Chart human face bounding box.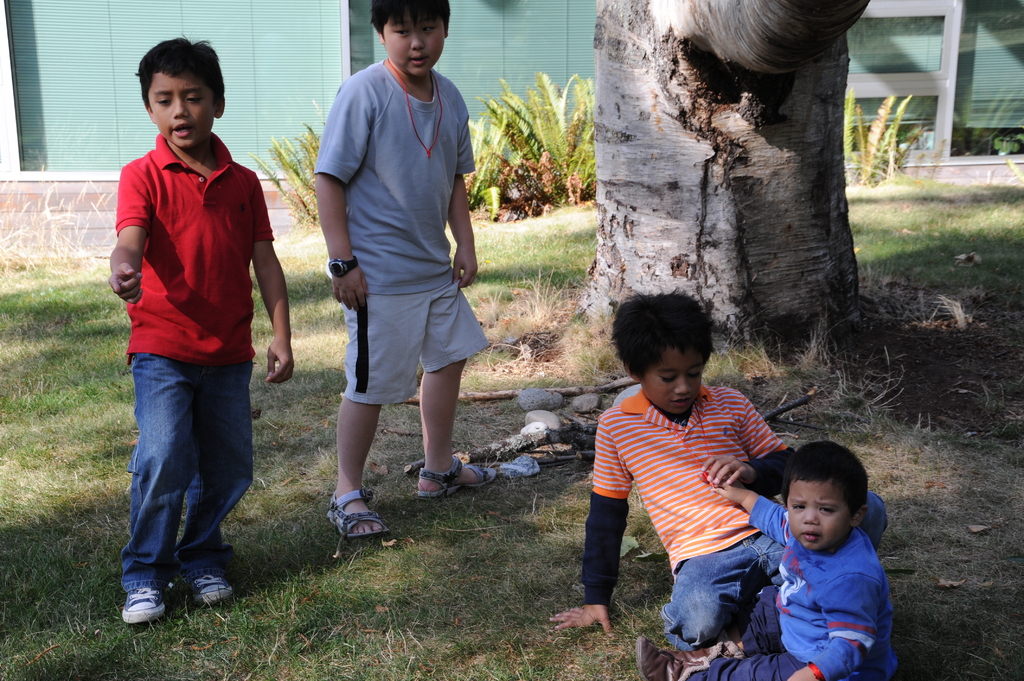
Charted: (left=641, top=347, right=701, bottom=413).
